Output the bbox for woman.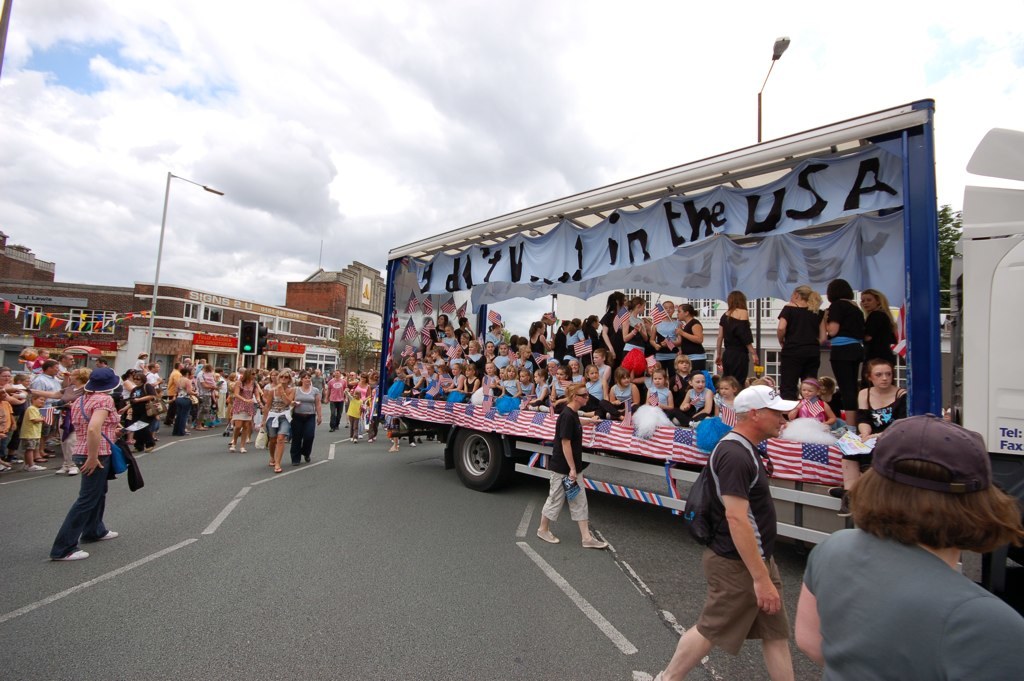
63,369,130,562.
